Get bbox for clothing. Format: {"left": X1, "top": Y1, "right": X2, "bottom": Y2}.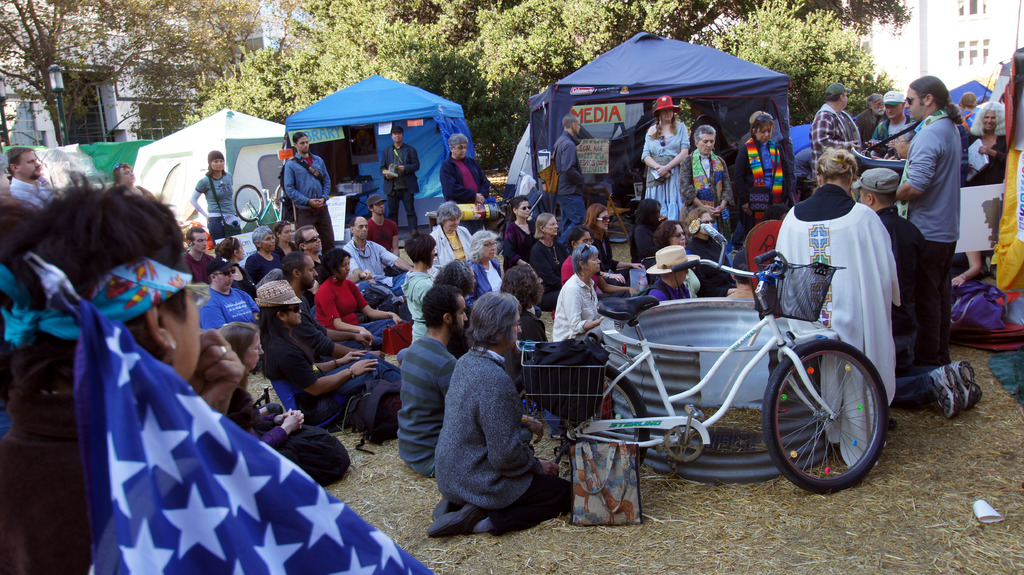
{"left": 434, "top": 344, "right": 574, "bottom": 535}.
